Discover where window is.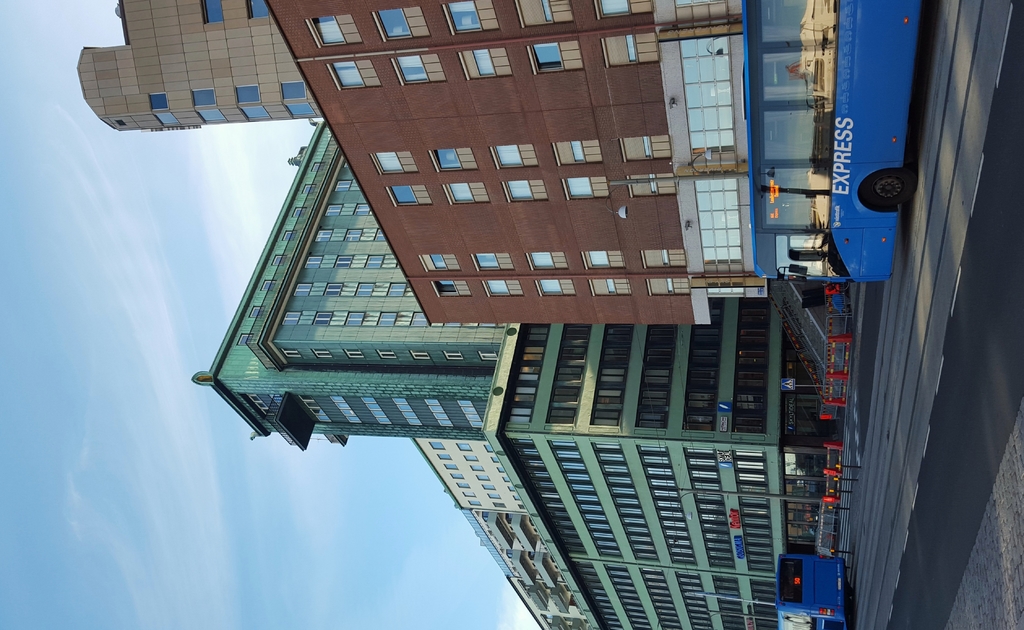
Discovered at Rect(645, 251, 691, 268).
